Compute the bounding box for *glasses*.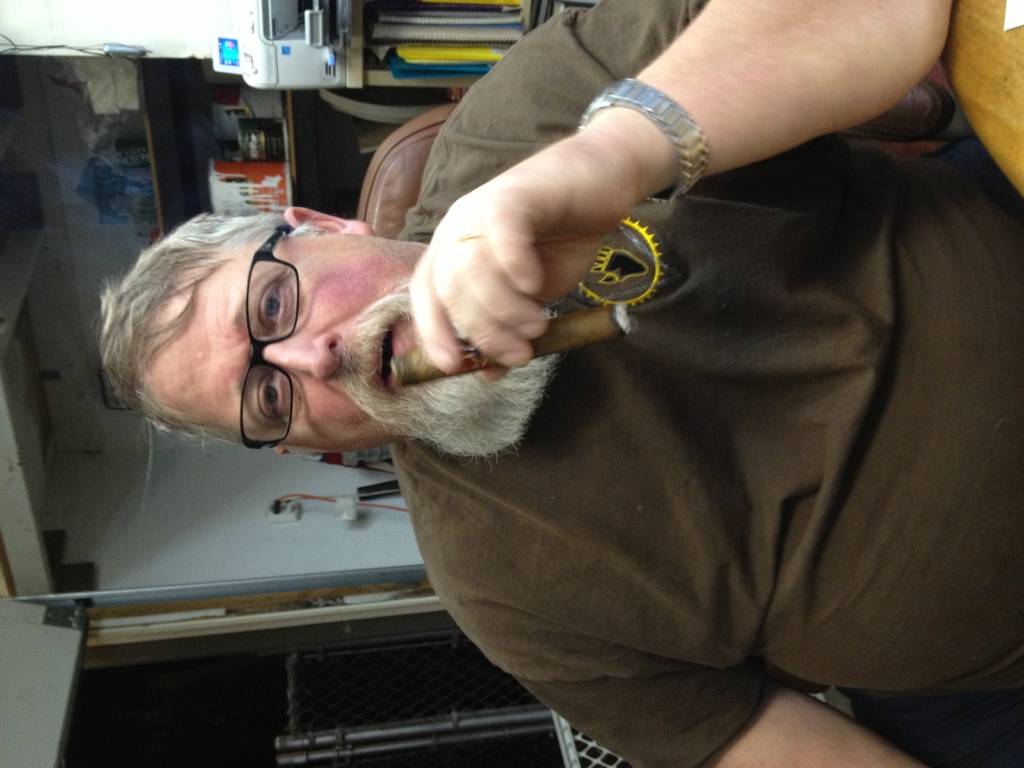
[239,221,298,451].
